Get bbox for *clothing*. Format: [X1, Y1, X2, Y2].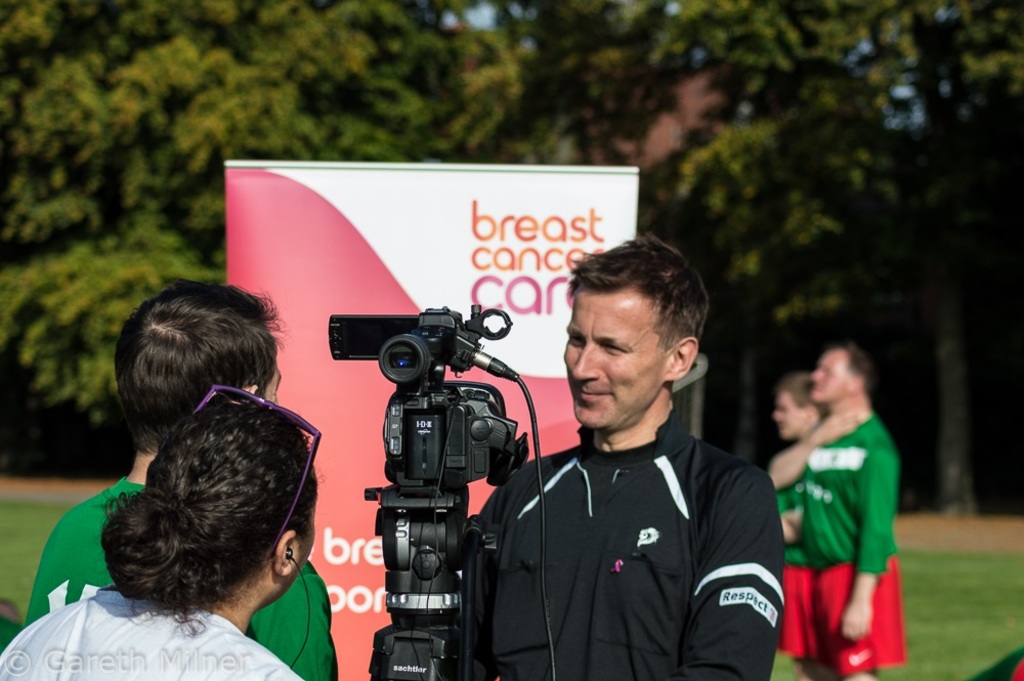
[0, 583, 302, 680].
